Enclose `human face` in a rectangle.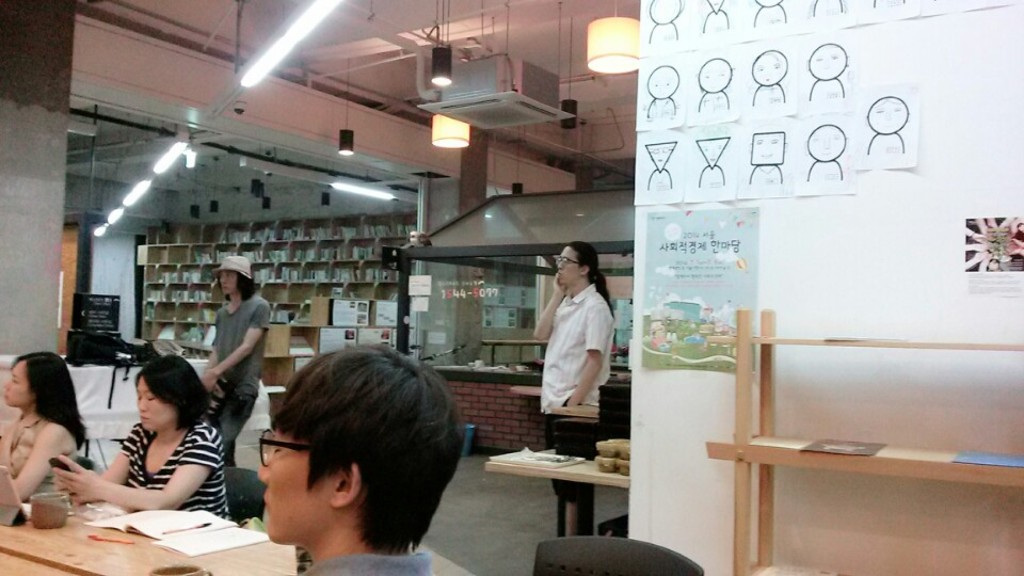
box=[0, 364, 30, 412].
